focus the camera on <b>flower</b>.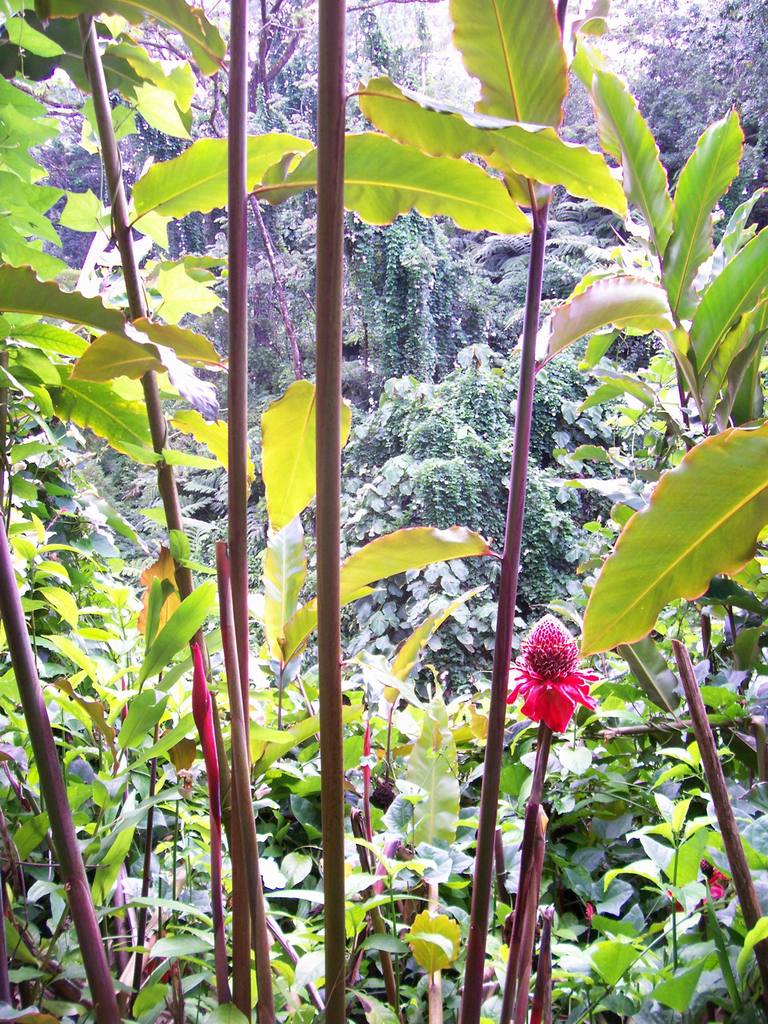
Focus region: (x1=697, y1=867, x2=737, y2=909).
